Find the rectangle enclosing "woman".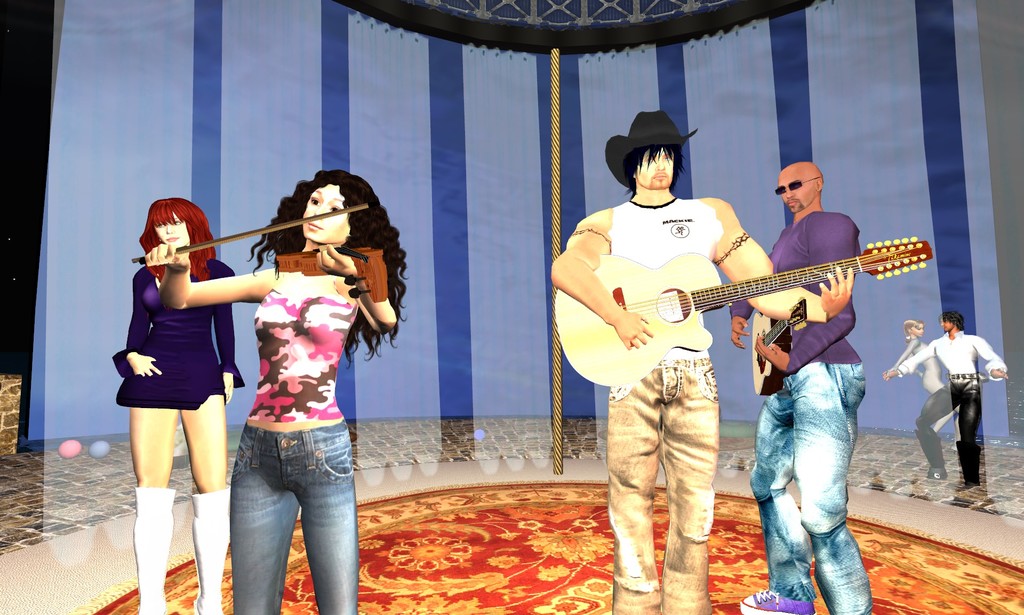
box=[141, 166, 411, 614].
